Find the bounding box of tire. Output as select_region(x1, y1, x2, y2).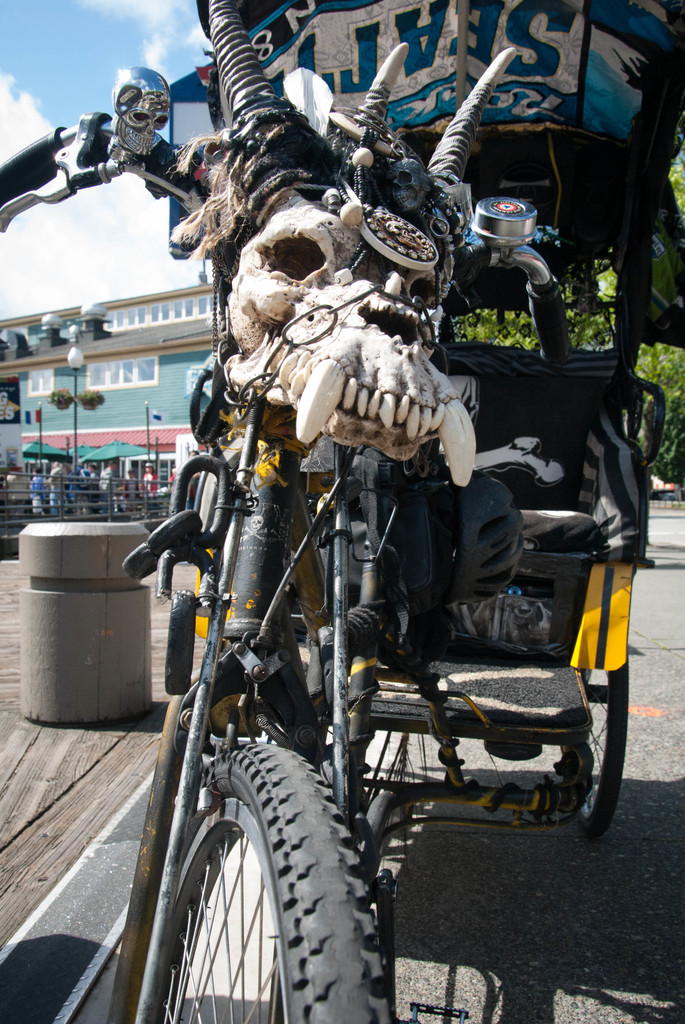
select_region(558, 659, 627, 830).
